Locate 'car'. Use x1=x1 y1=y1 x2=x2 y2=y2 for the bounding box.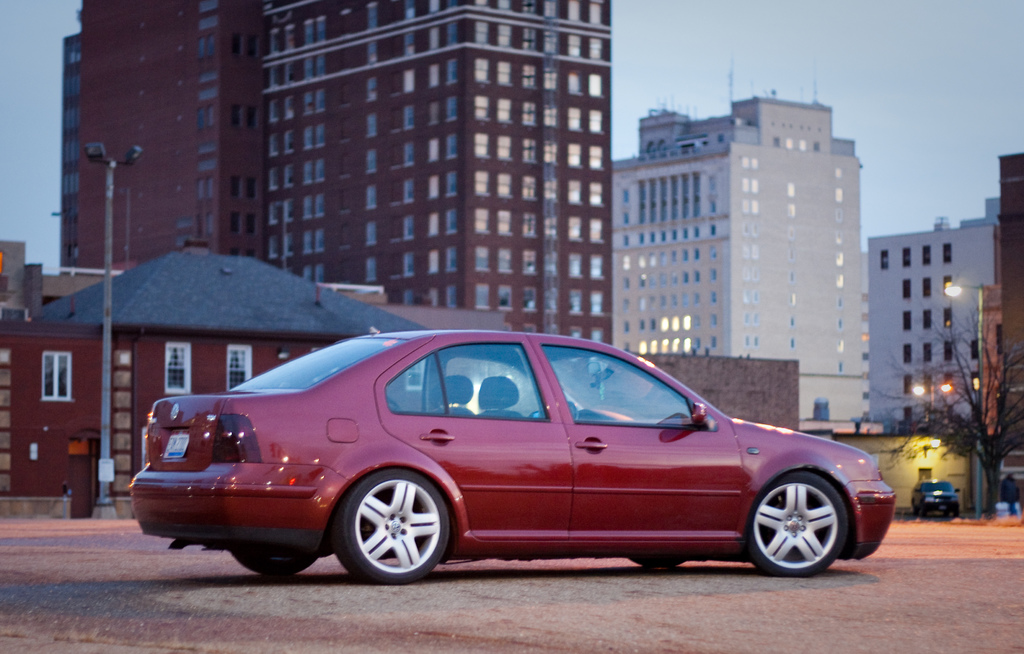
x1=119 y1=333 x2=897 y2=598.
